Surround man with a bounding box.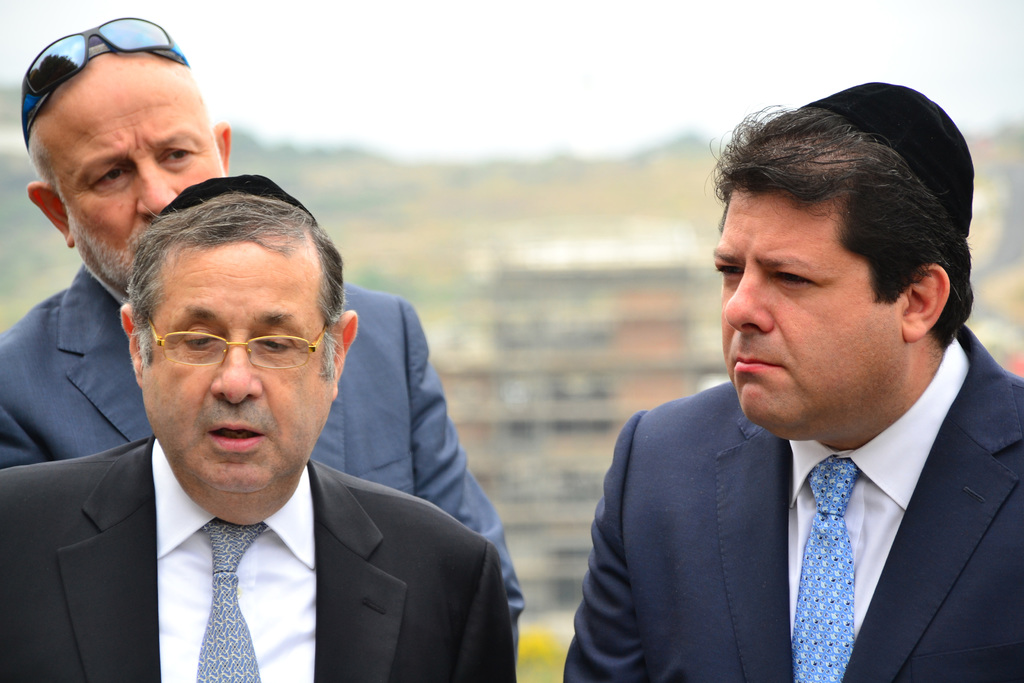
(x1=0, y1=13, x2=527, y2=619).
